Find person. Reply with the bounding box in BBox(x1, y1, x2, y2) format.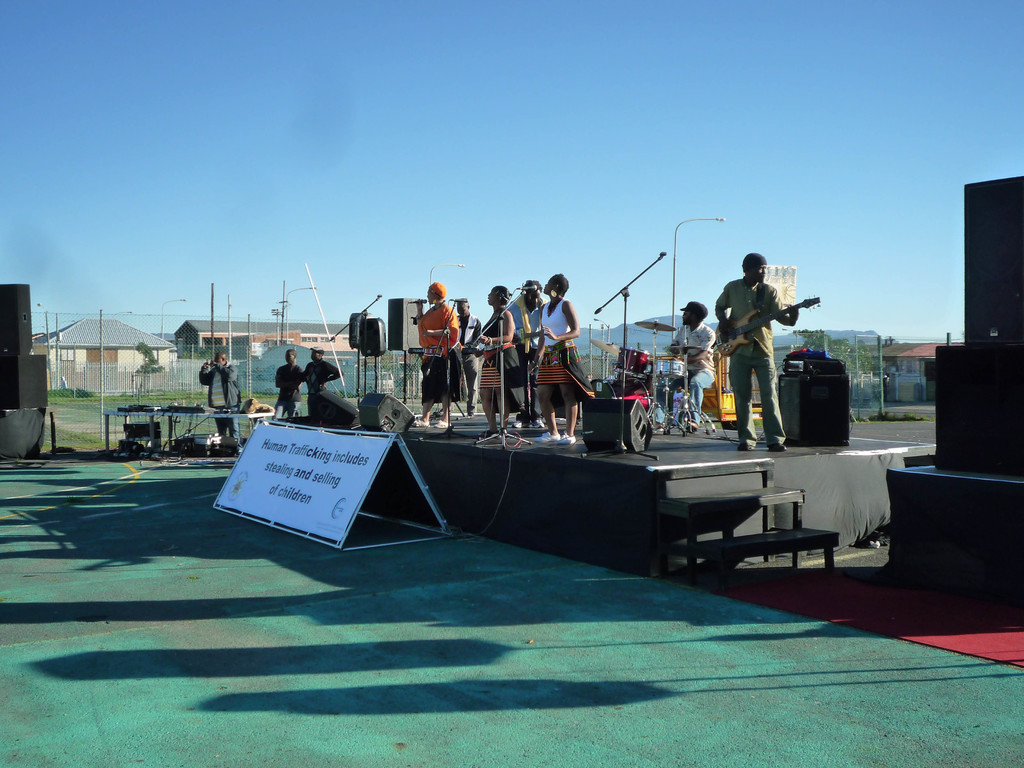
BBox(669, 300, 716, 432).
